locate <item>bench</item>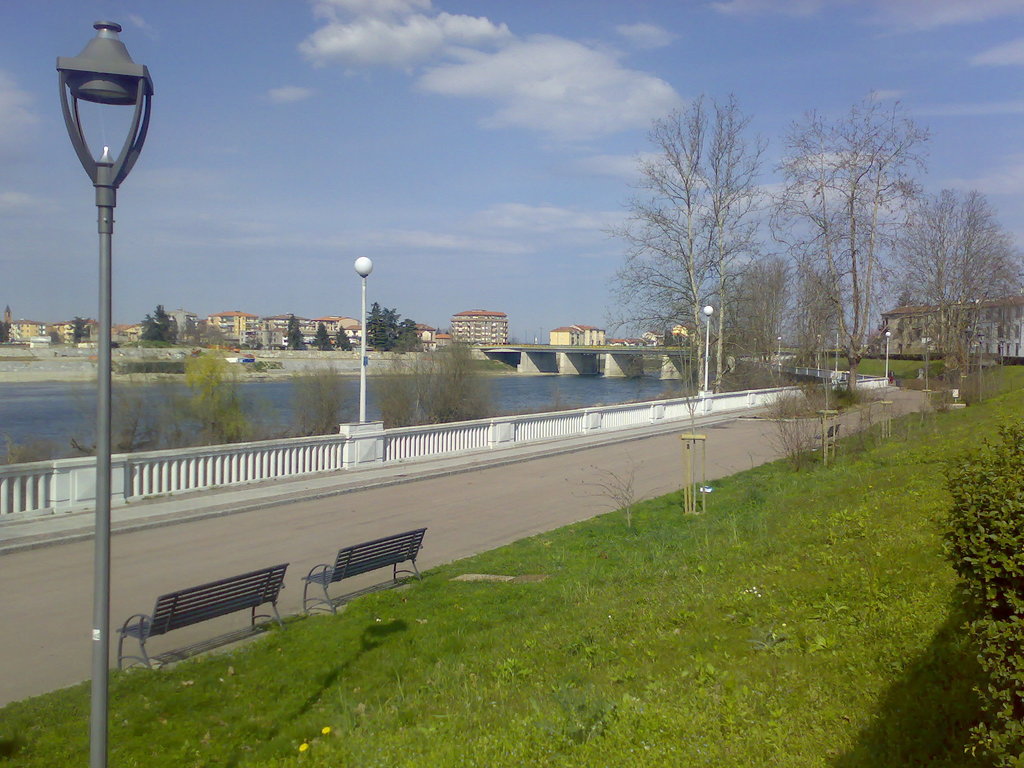
bbox(309, 534, 430, 616)
